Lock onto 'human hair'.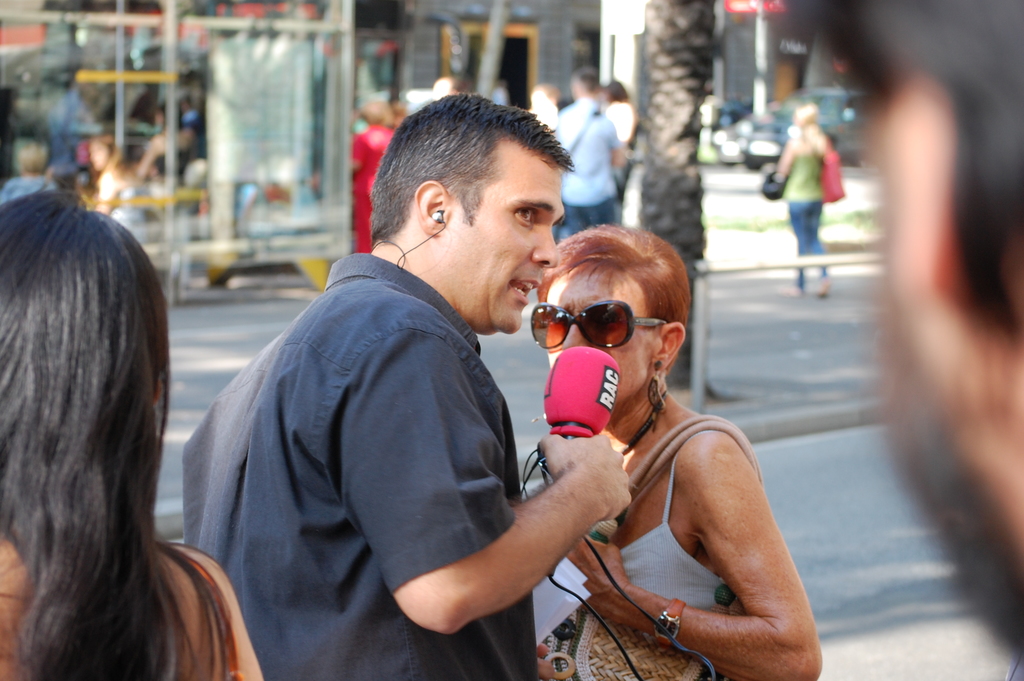
Locked: rect(448, 71, 479, 96).
